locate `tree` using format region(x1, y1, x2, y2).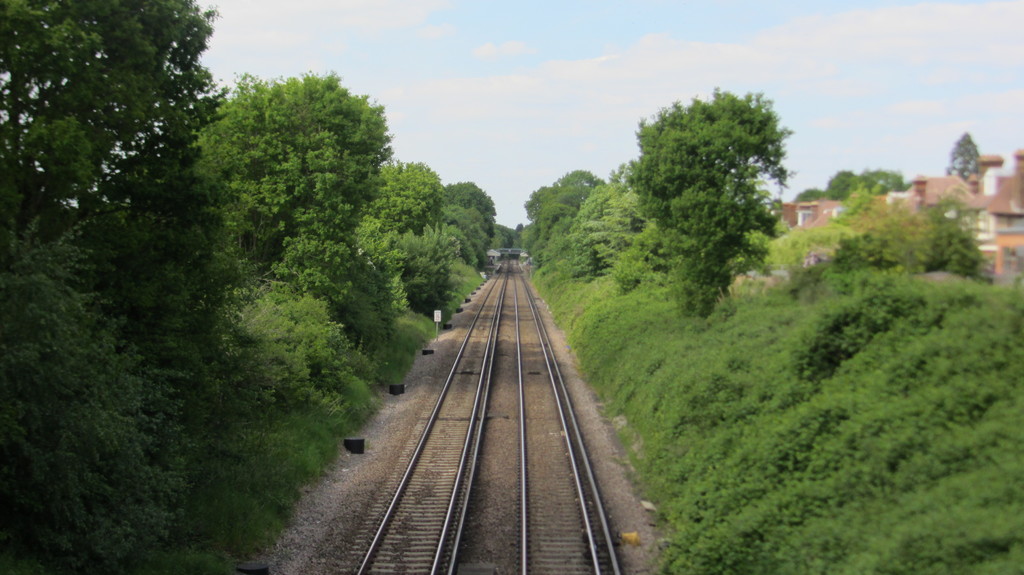
region(600, 77, 806, 319).
